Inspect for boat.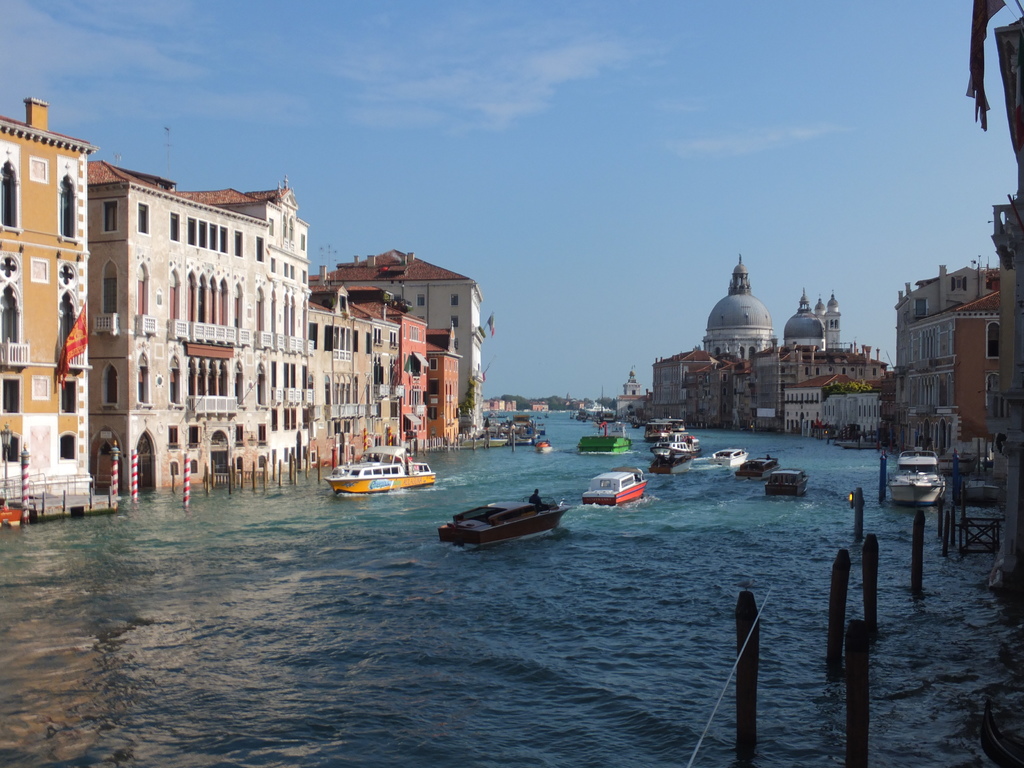
Inspection: crop(644, 417, 676, 444).
